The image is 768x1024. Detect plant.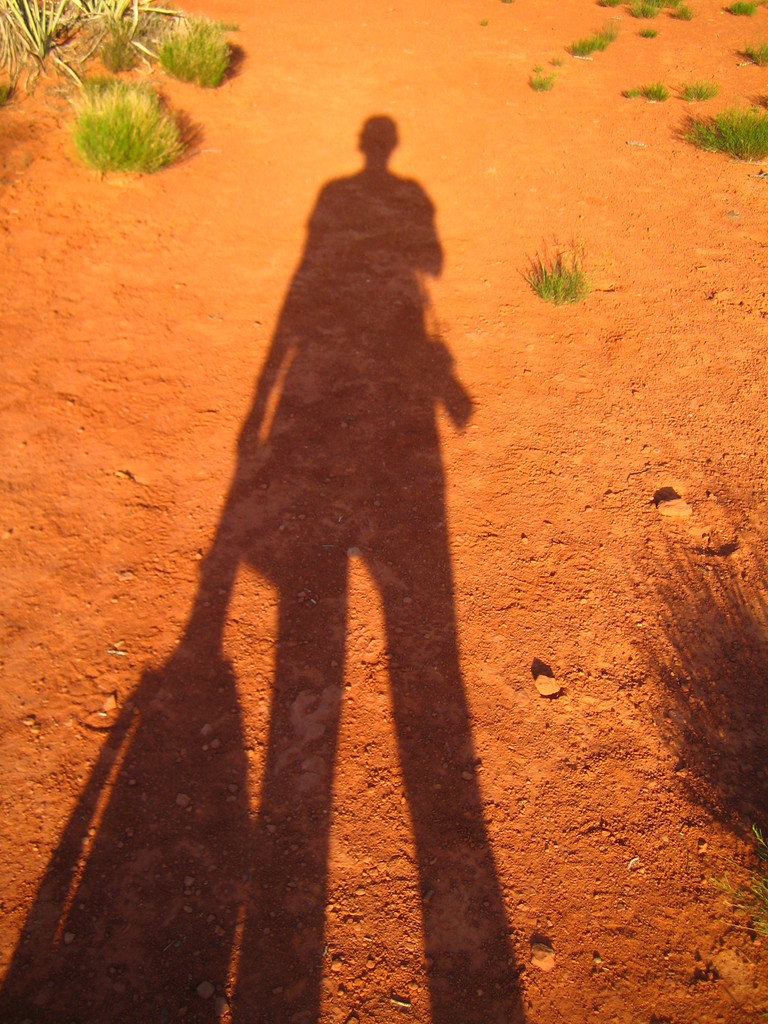
Detection: select_region(633, 26, 658, 40).
